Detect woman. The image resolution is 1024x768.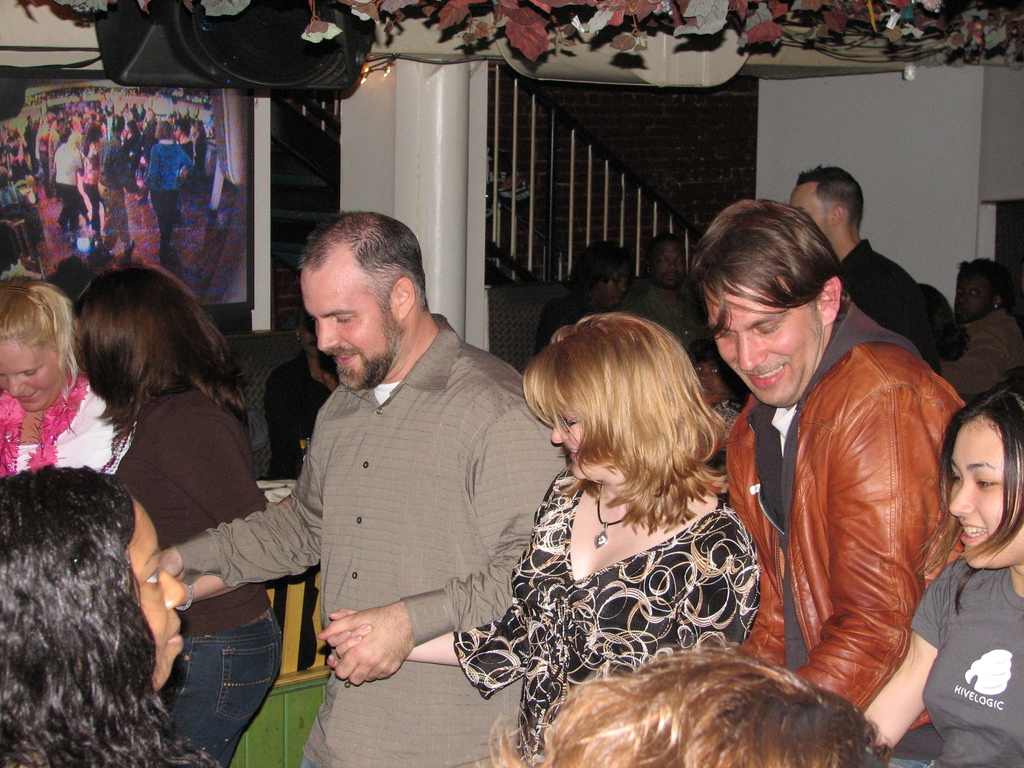
(260, 307, 341, 483).
